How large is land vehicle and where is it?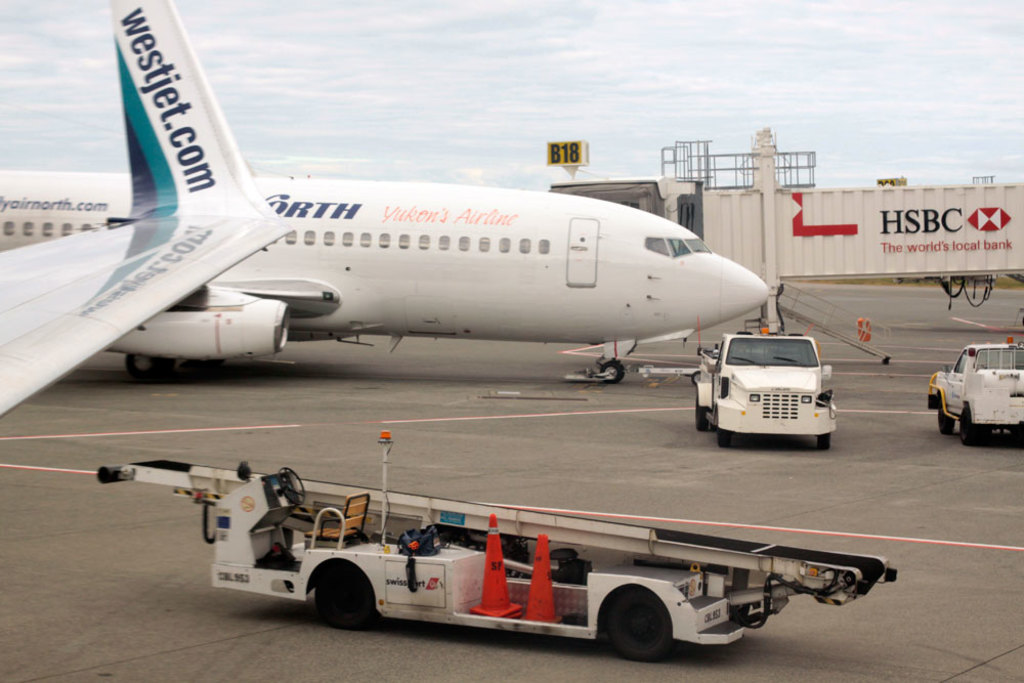
Bounding box: (928,337,1023,449).
